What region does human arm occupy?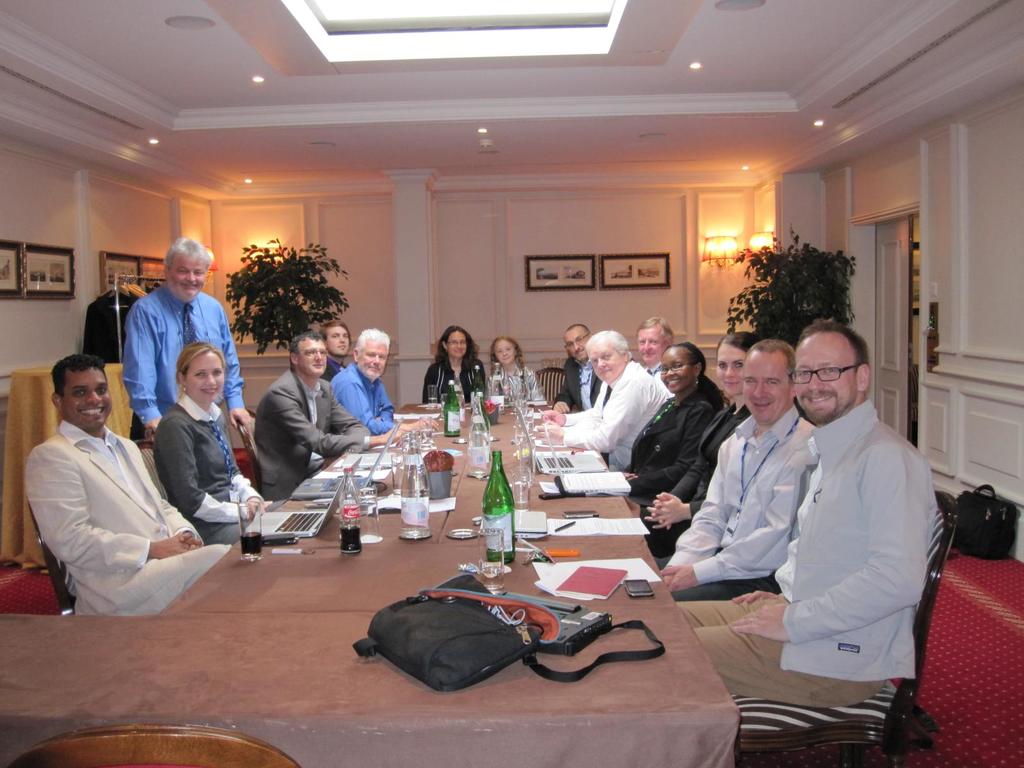
bbox(717, 576, 801, 616).
